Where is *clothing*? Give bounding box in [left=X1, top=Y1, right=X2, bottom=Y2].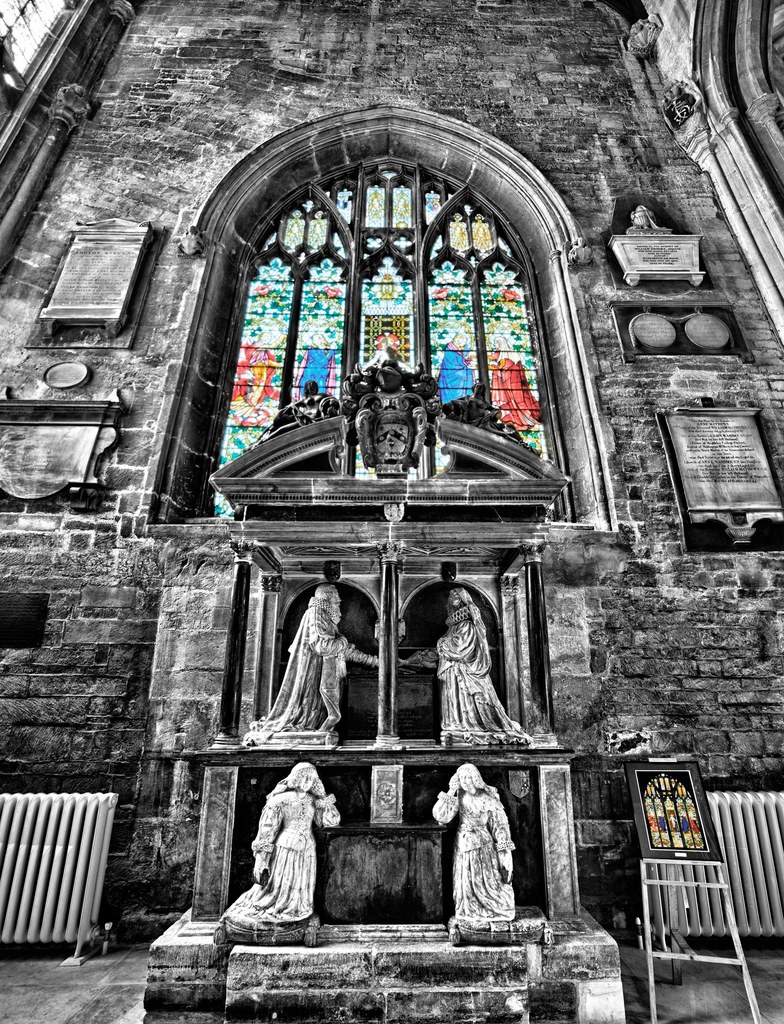
[left=490, top=349, right=541, bottom=433].
